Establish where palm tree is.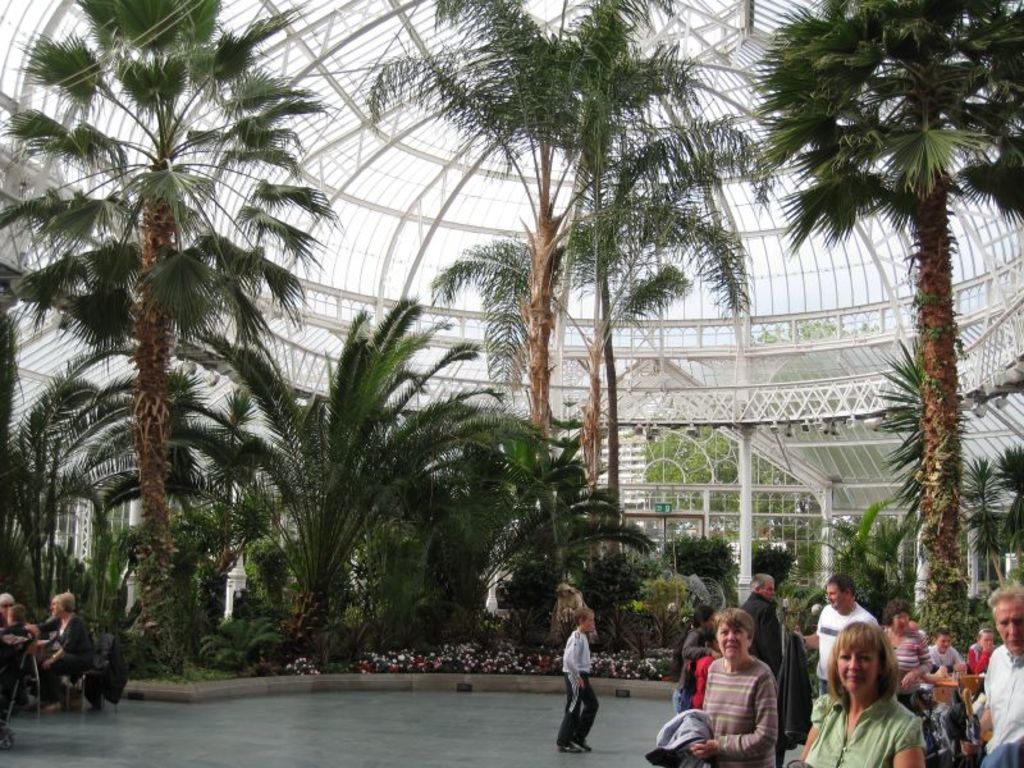
Established at (left=483, top=182, right=736, bottom=575).
